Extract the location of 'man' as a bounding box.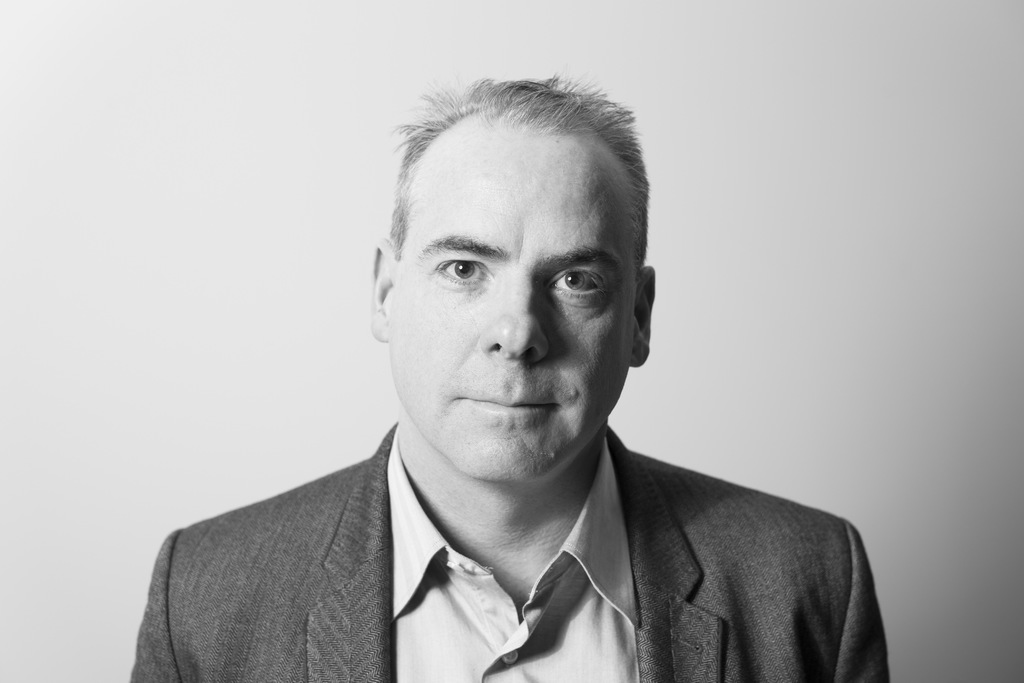
detection(121, 64, 898, 659).
